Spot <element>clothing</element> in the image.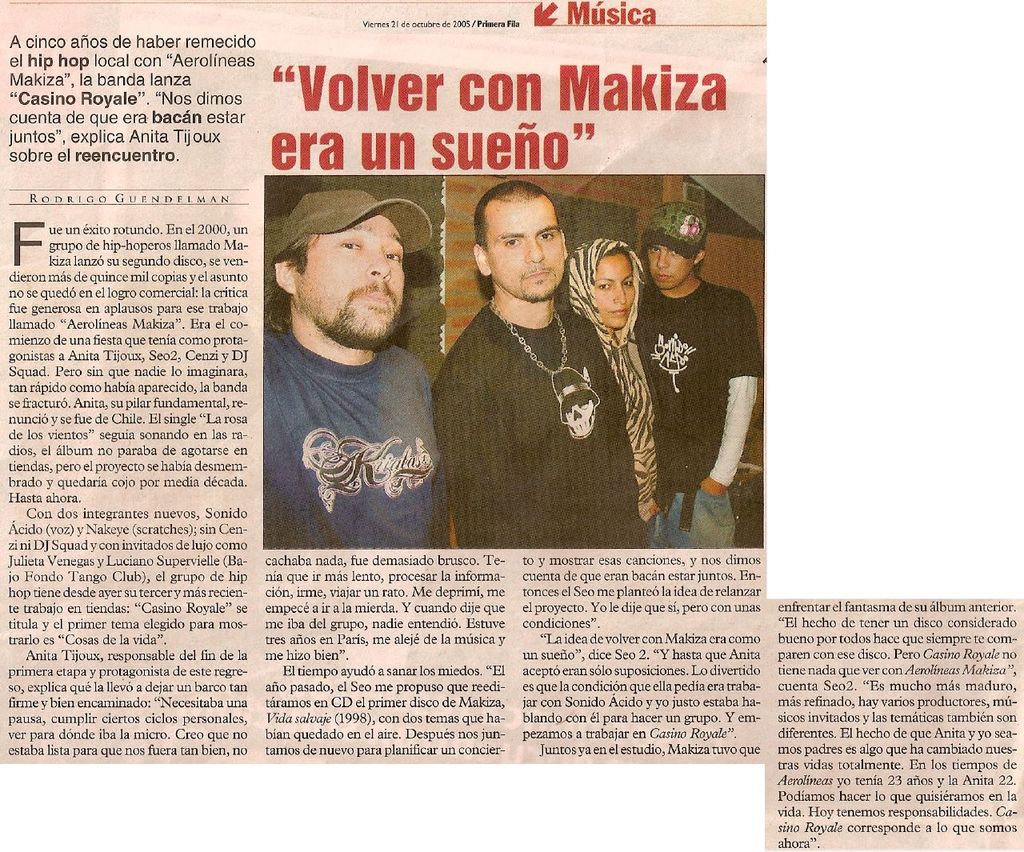
<element>clothing</element> found at {"left": 632, "top": 272, "right": 766, "bottom": 549}.
